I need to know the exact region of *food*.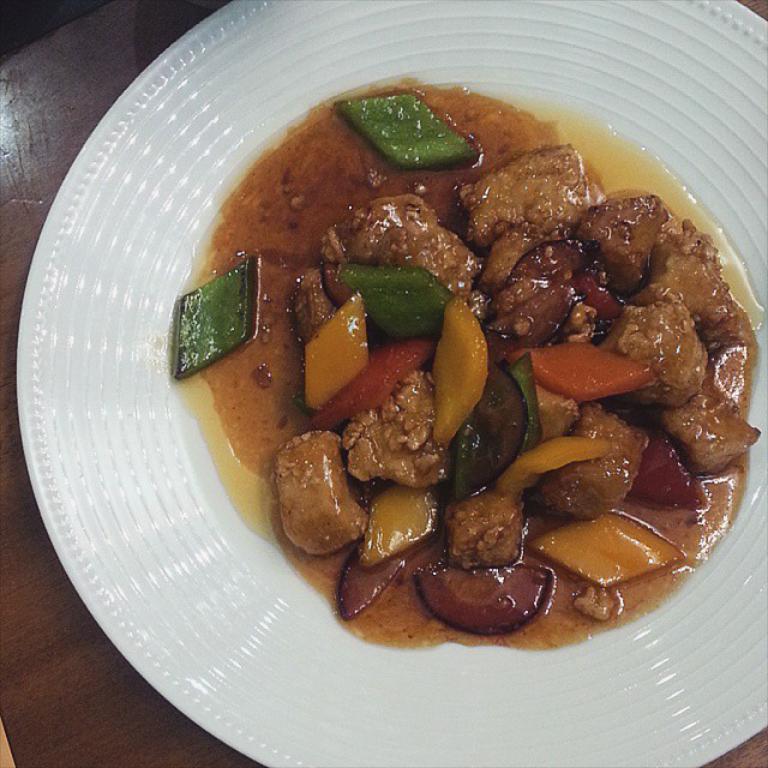
Region: (x1=275, y1=431, x2=359, y2=569).
